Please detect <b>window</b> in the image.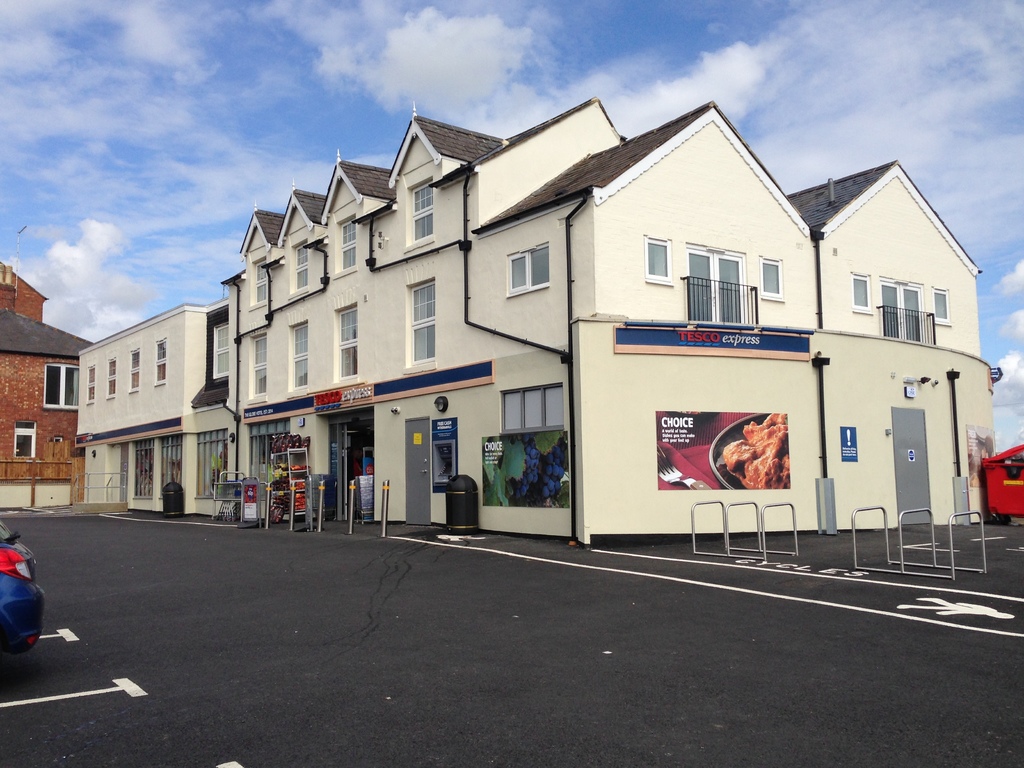
box(128, 351, 138, 387).
